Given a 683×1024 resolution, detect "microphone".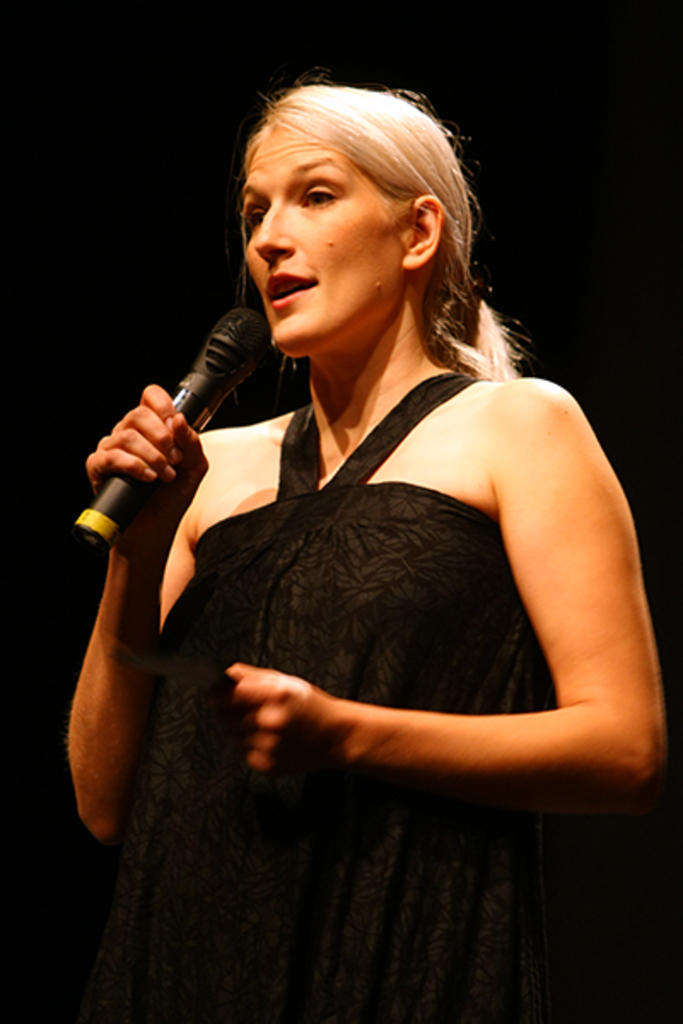
58 299 260 556.
